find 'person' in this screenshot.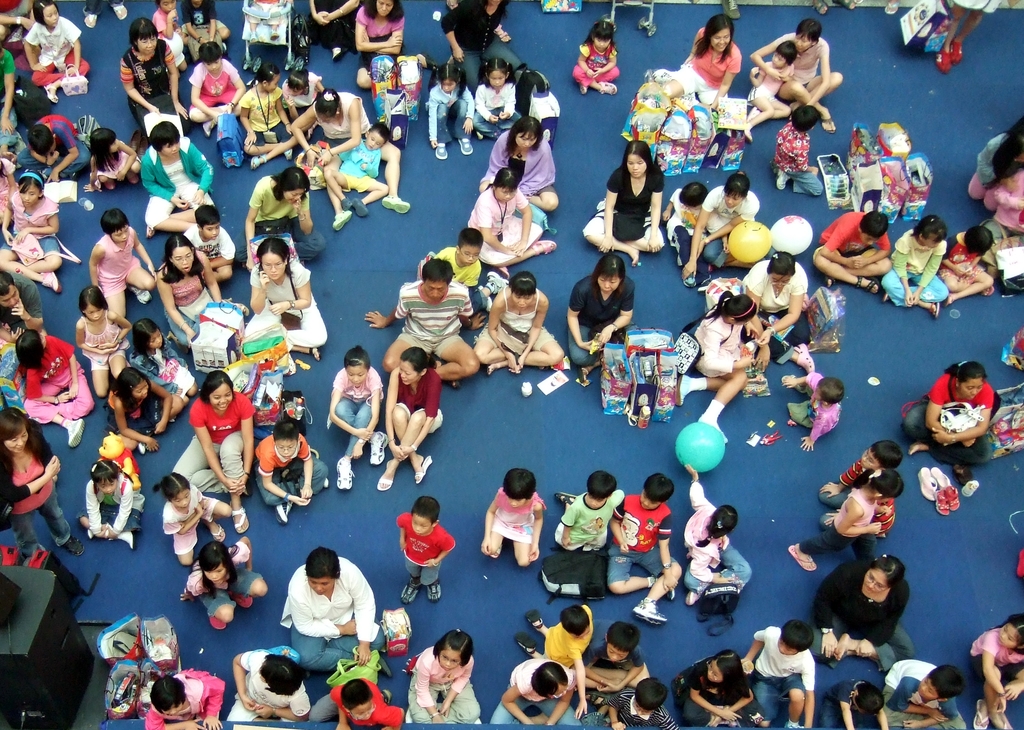
The bounding box for 'person' is pyautogui.locateOnScreen(397, 491, 457, 606).
